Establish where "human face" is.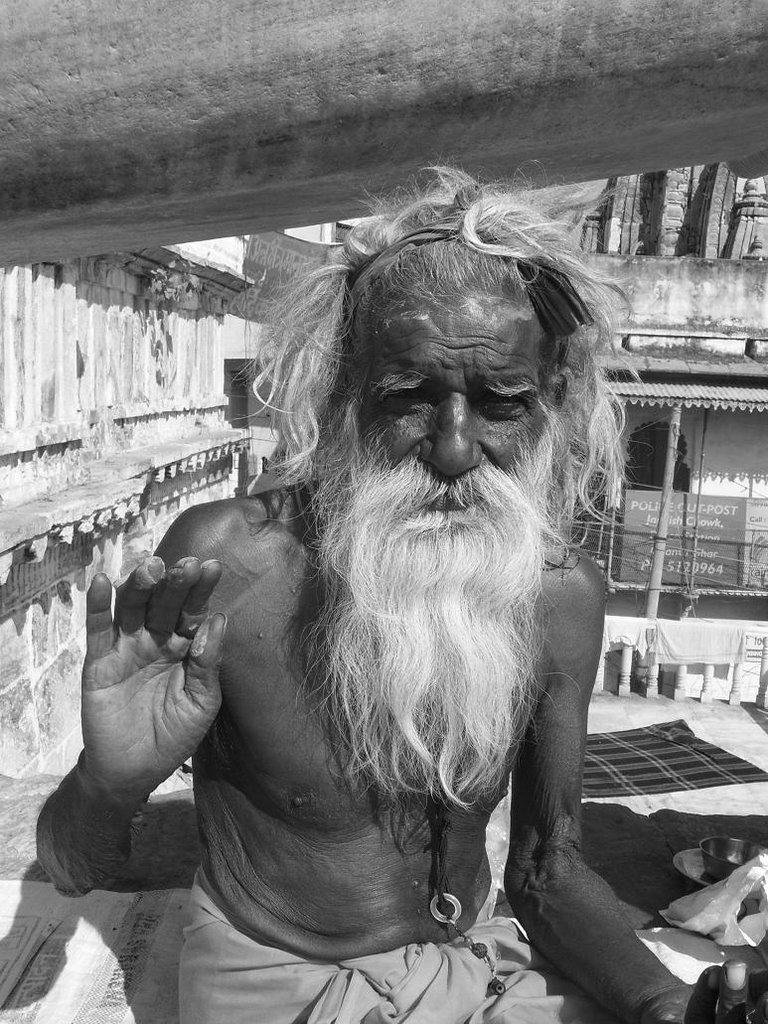
Established at 335,319,554,552.
